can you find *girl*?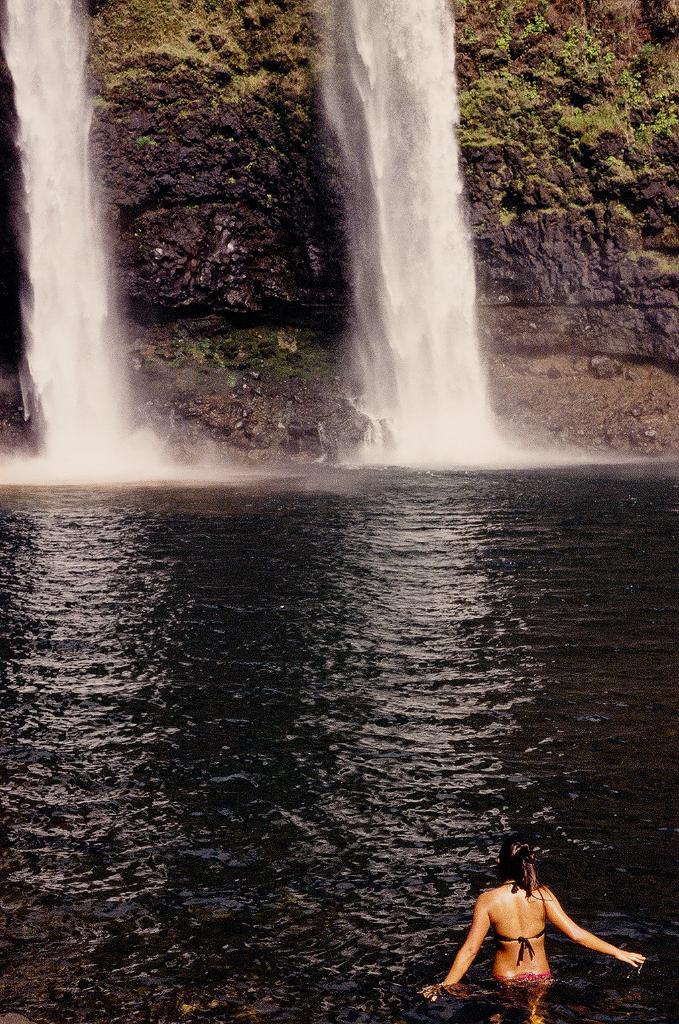
Yes, bounding box: 401:848:650:1019.
